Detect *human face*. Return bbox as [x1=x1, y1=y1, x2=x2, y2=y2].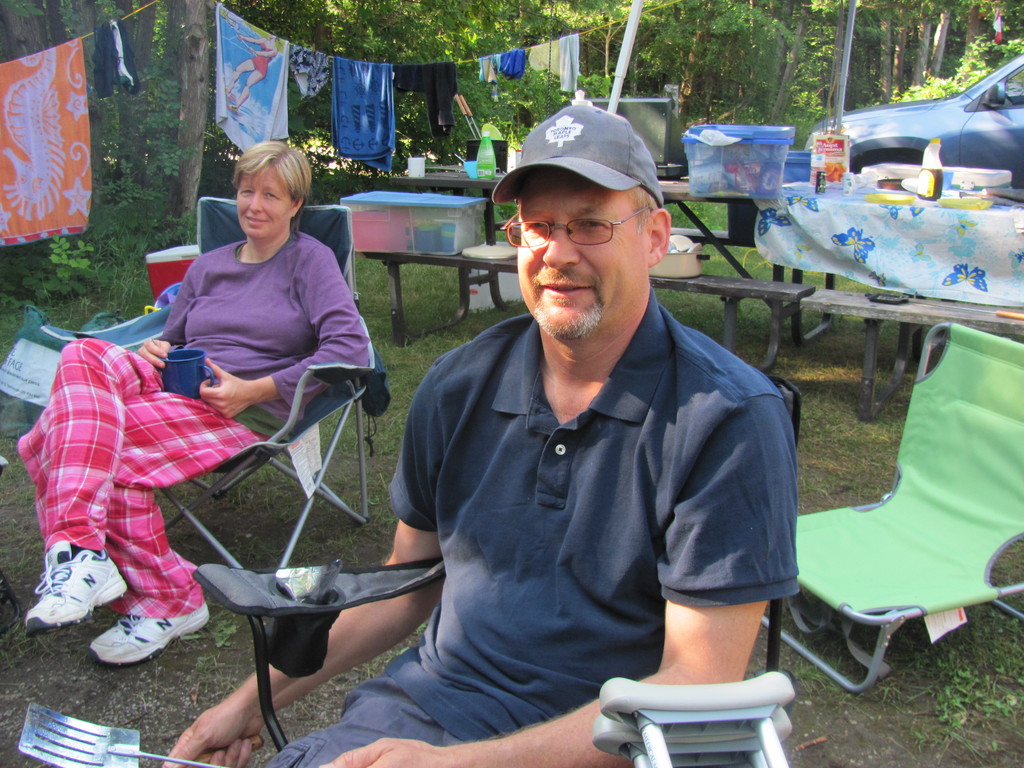
[x1=518, y1=169, x2=645, y2=341].
